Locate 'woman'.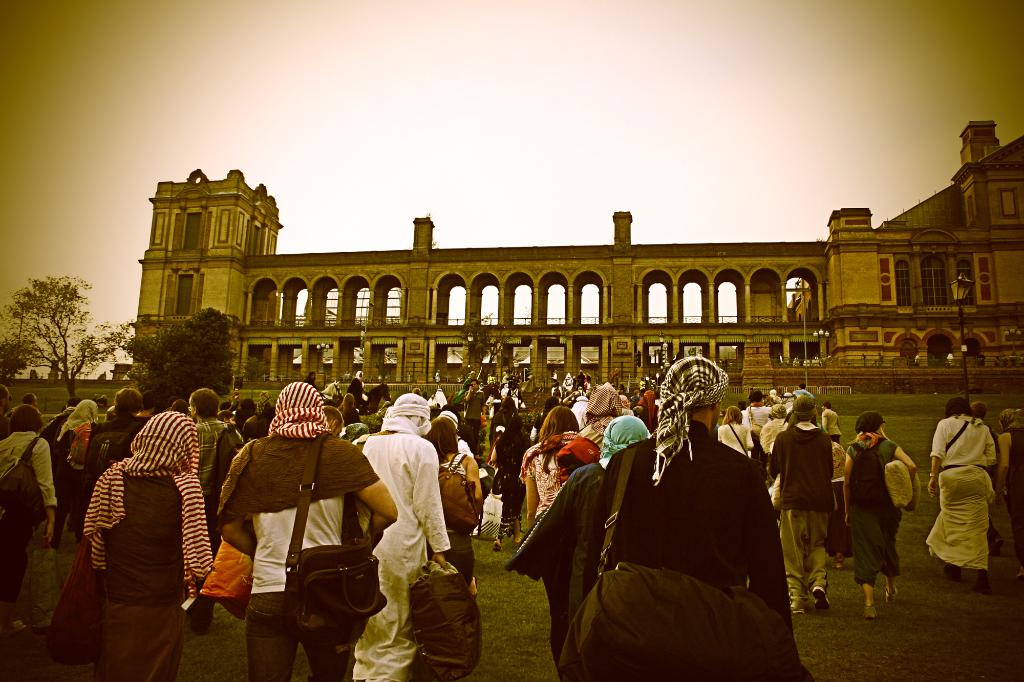
Bounding box: [84, 412, 214, 681].
